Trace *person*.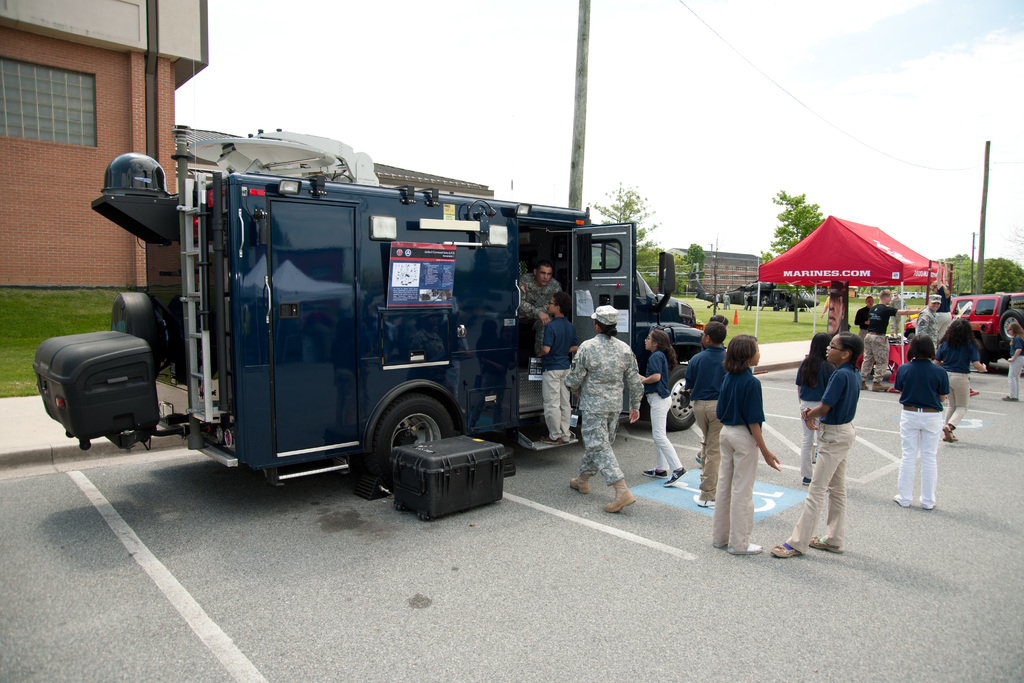
Traced to (930, 259, 952, 338).
